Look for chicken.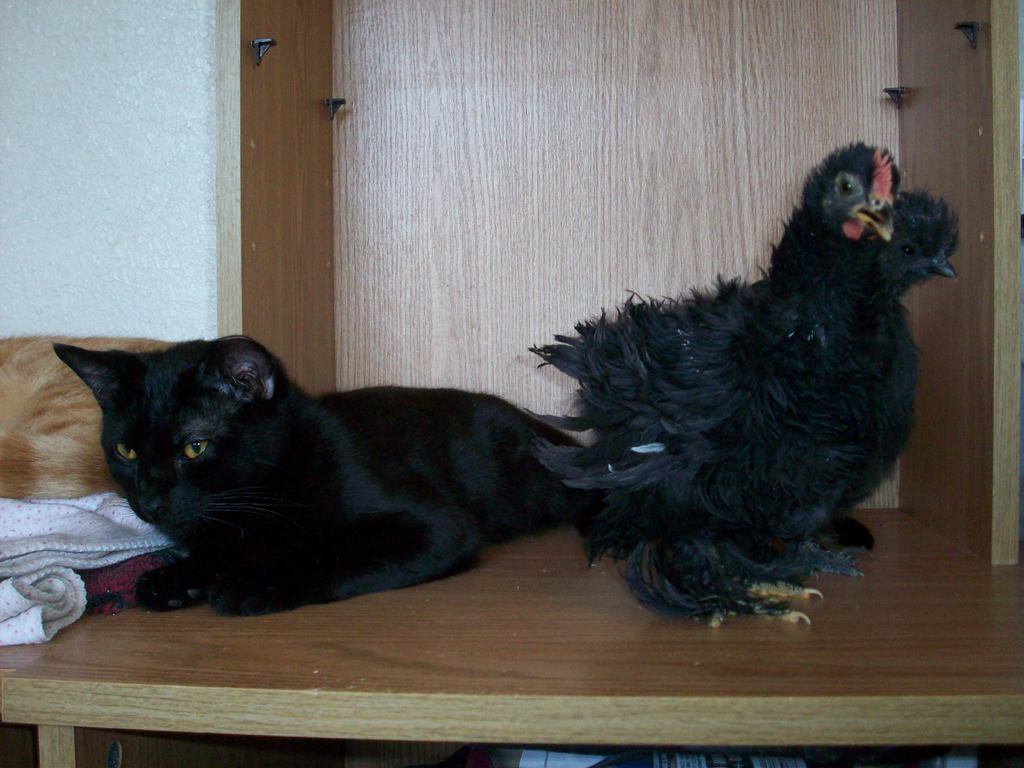
Found: (498,129,941,603).
